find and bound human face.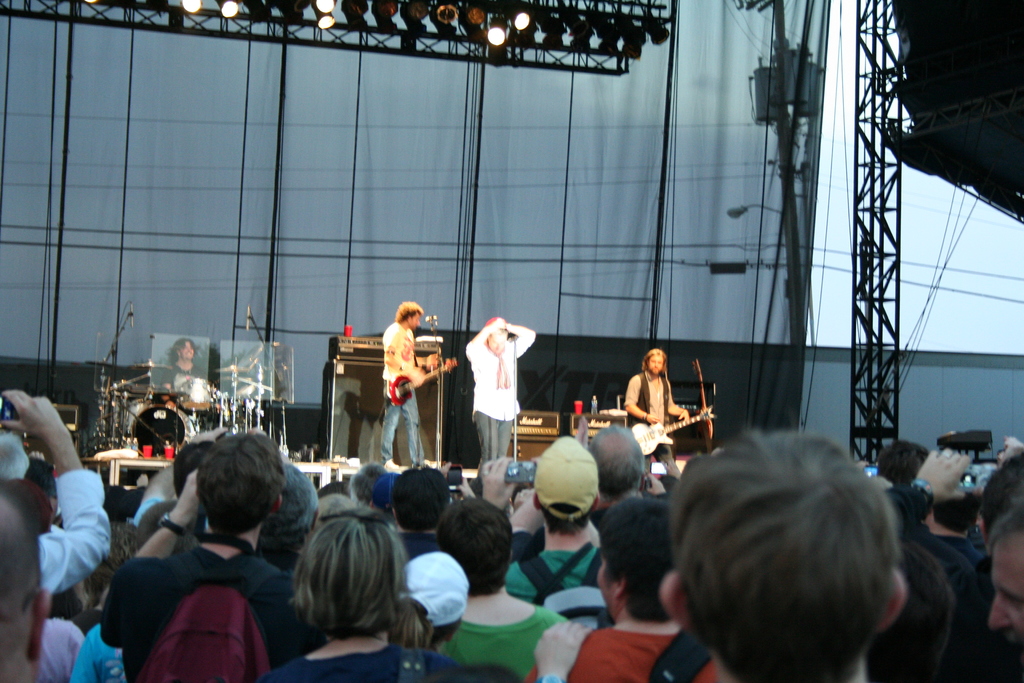
Bound: (x1=985, y1=533, x2=1023, y2=659).
